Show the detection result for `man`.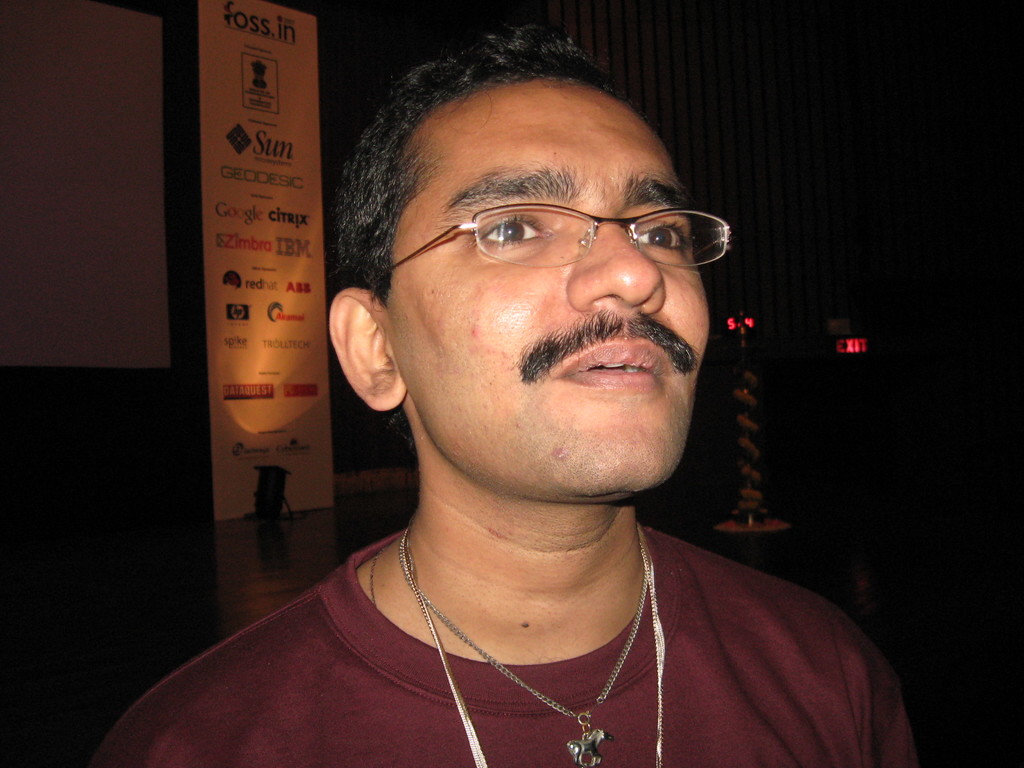
79/31/921/767.
